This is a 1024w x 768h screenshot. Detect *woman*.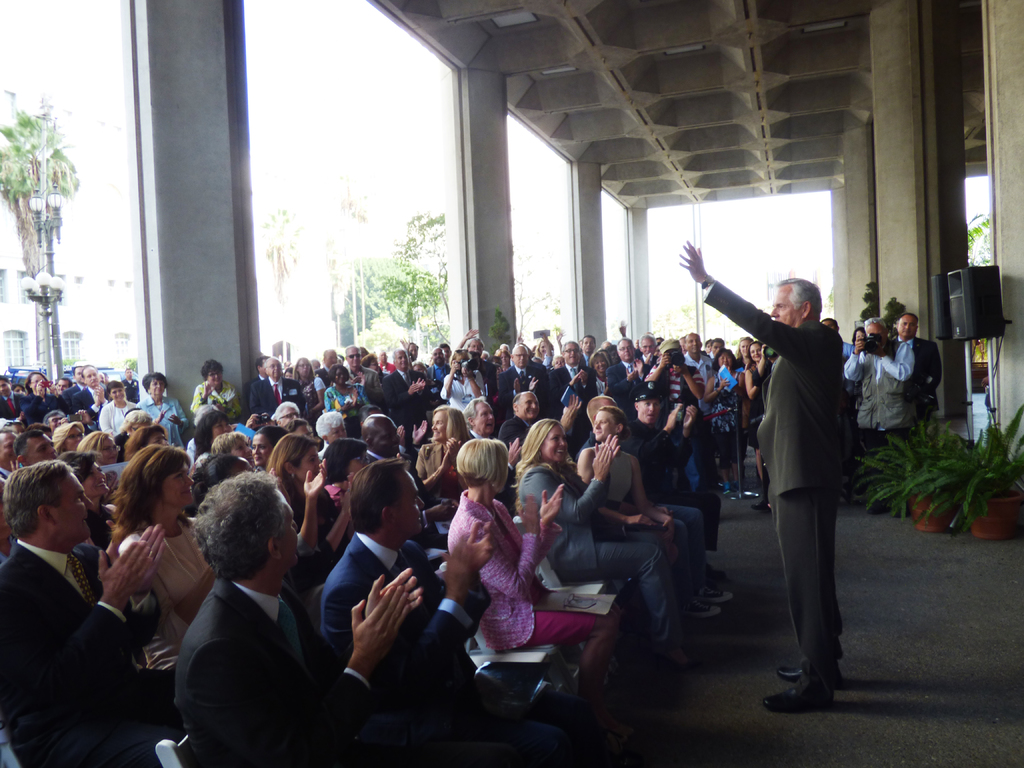
[left=185, top=359, right=244, bottom=420].
